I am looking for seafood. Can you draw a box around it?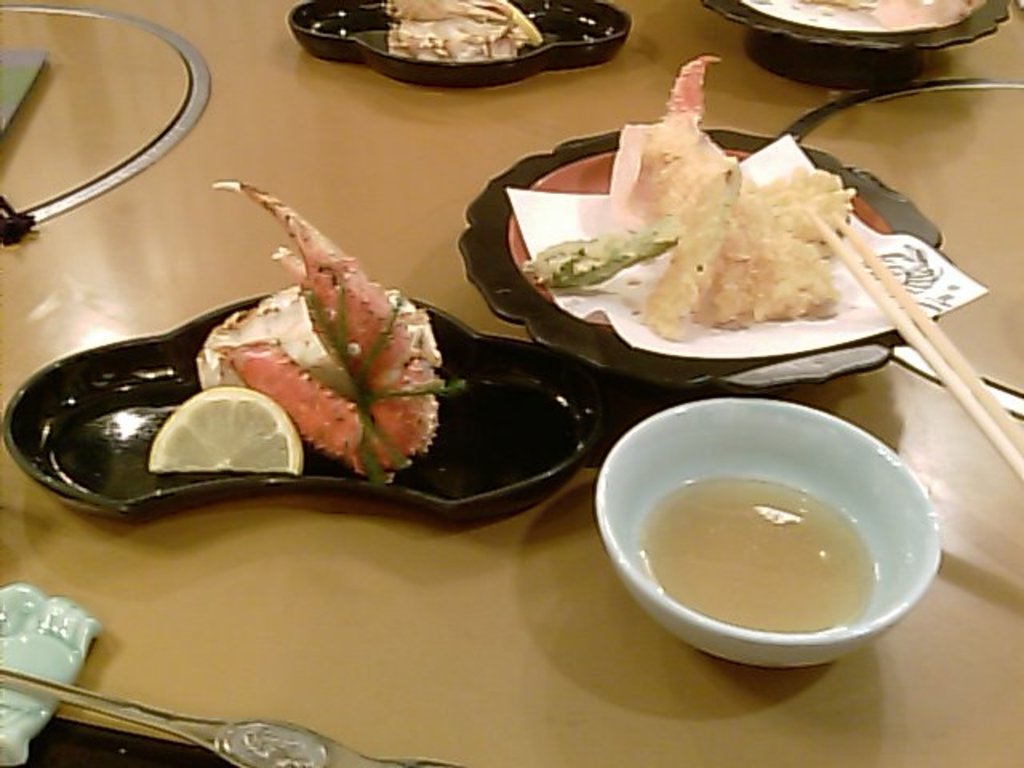
Sure, the bounding box is box(533, 58, 859, 344).
